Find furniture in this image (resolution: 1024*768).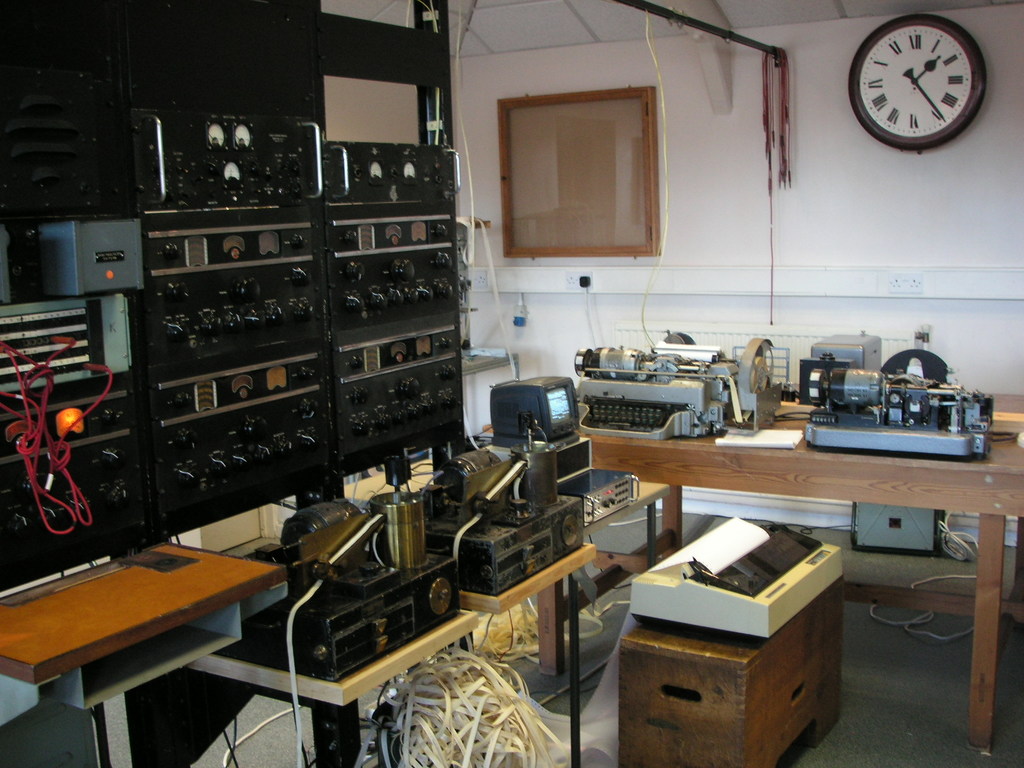
box(175, 609, 479, 767).
